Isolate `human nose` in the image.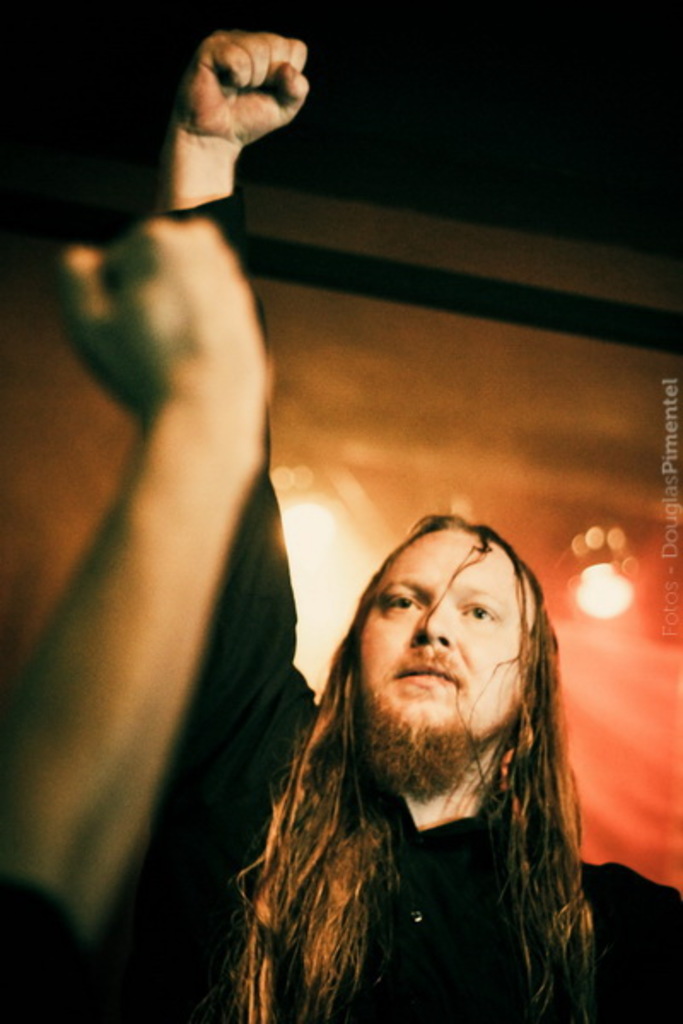
Isolated region: bbox(412, 594, 454, 655).
